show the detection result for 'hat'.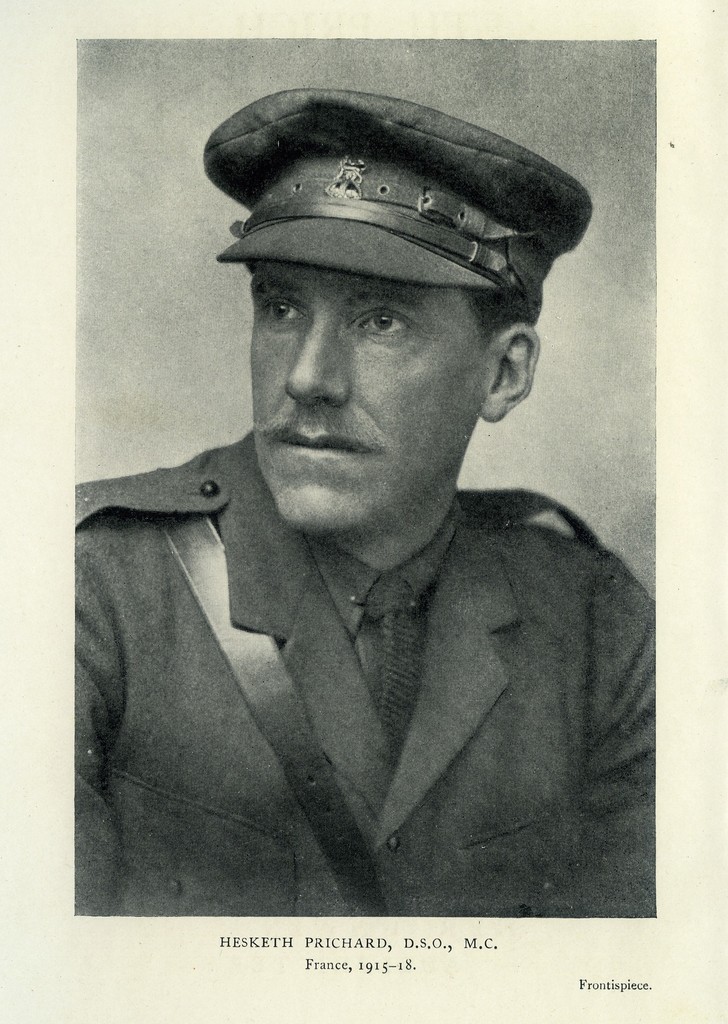
202:90:594:324.
